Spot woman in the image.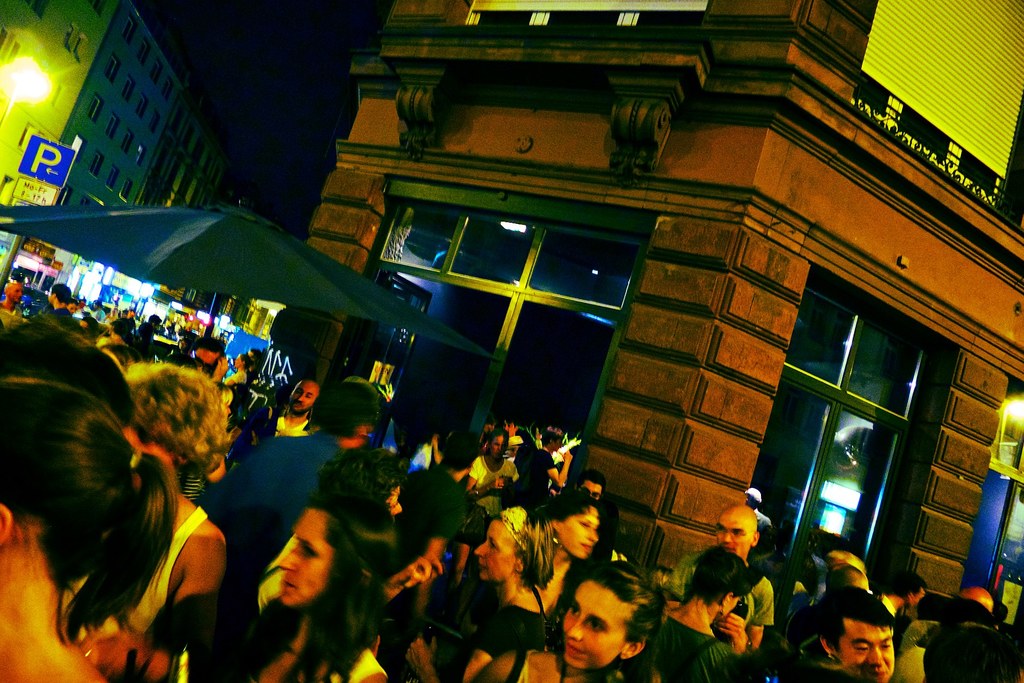
woman found at <region>522, 488, 598, 645</region>.
